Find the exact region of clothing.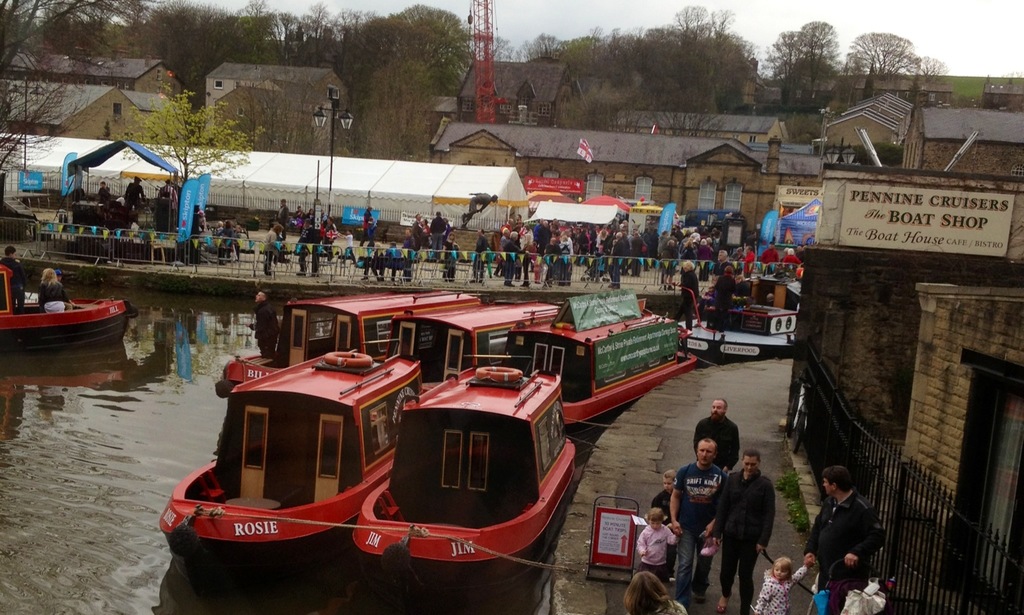
Exact region: l=777, t=254, r=801, b=269.
